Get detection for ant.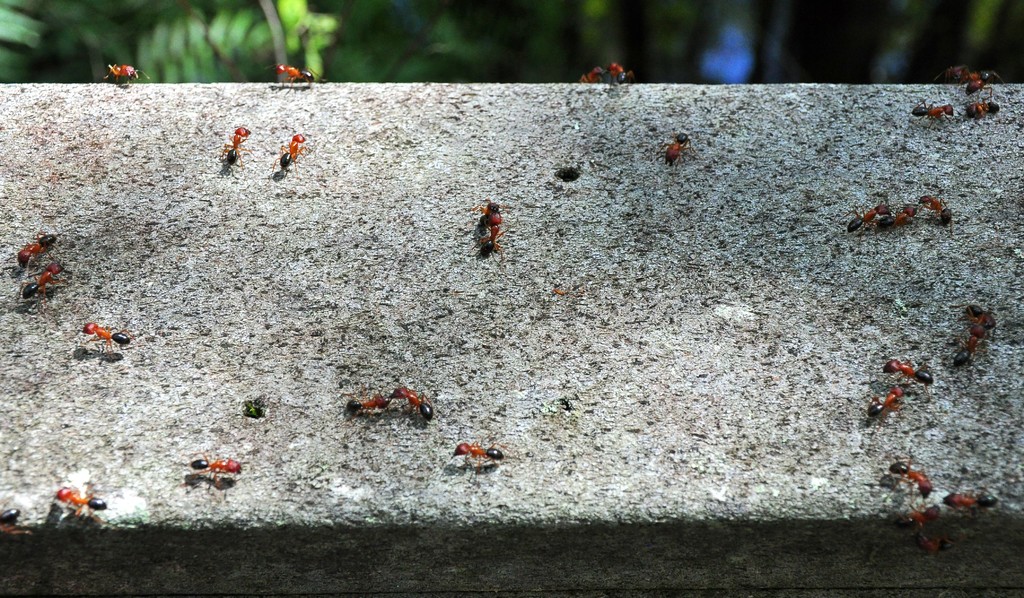
Detection: (x1=17, y1=259, x2=68, y2=301).
